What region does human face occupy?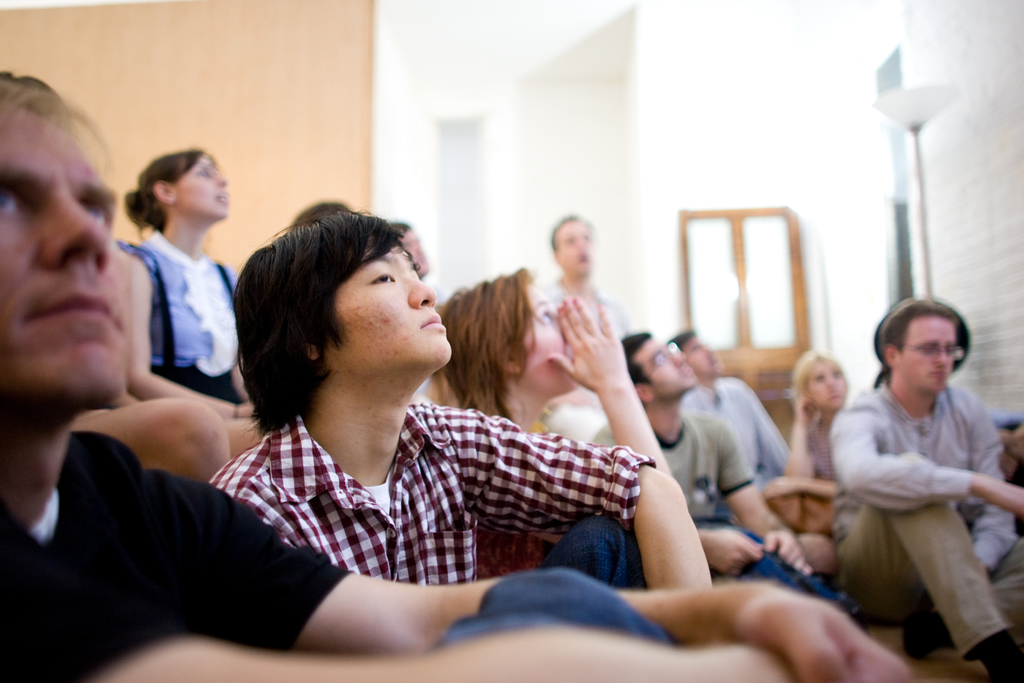
<region>808, 361, 849, 411</region>.
